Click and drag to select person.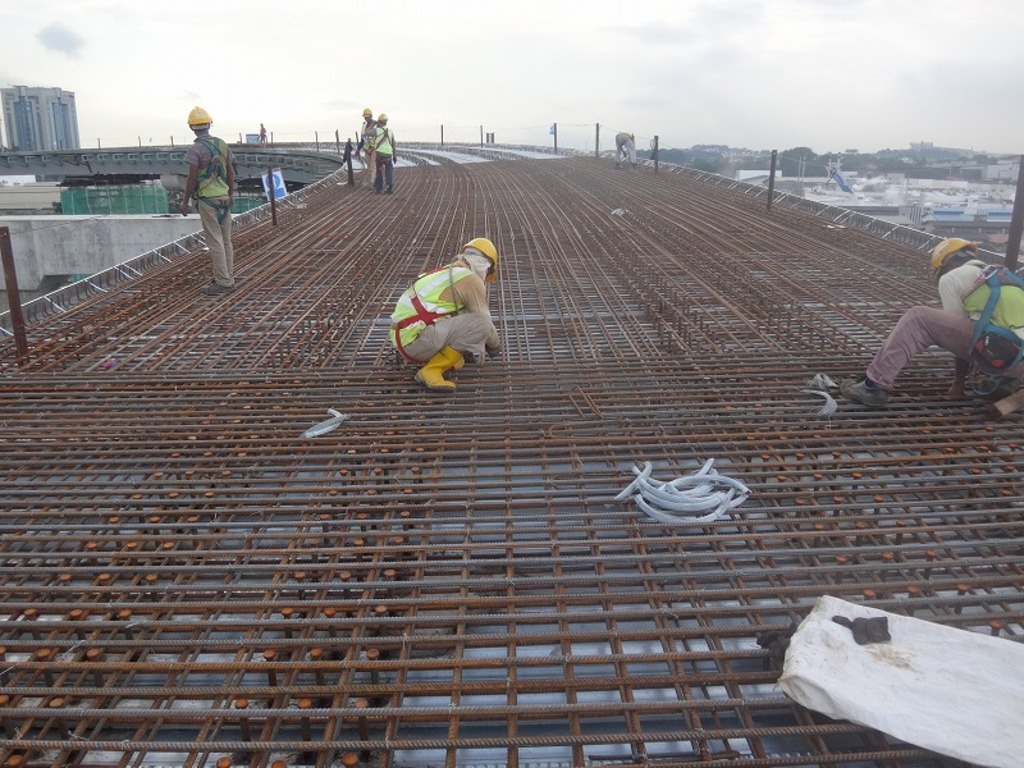
Selection: (884,204,1019,428).
